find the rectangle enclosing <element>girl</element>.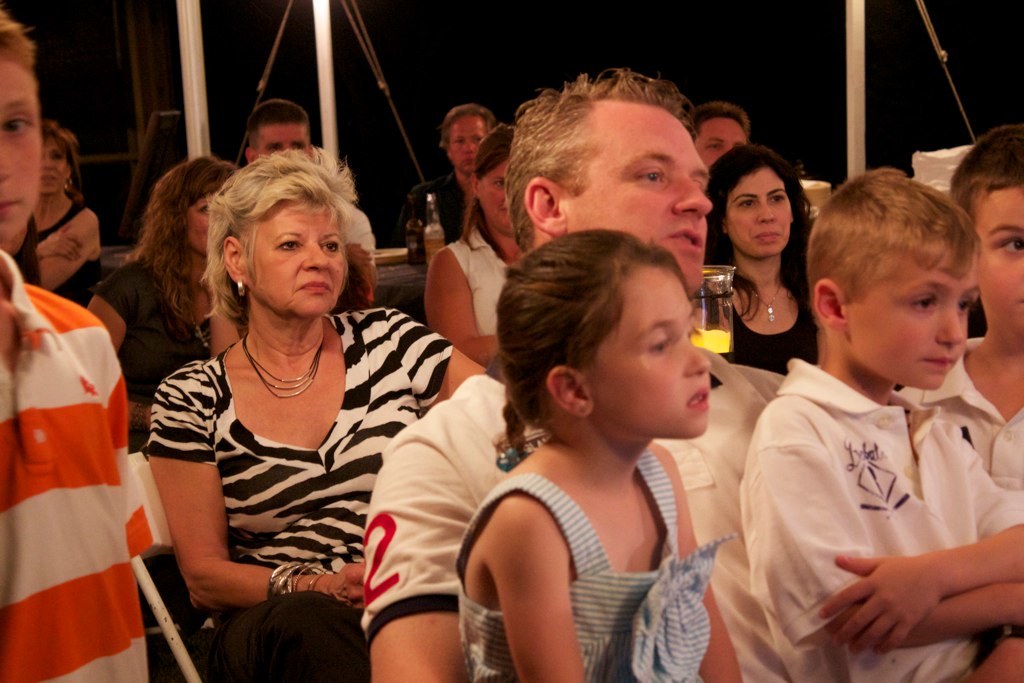
x1=700 y1=140 x2=819 y2=376.
